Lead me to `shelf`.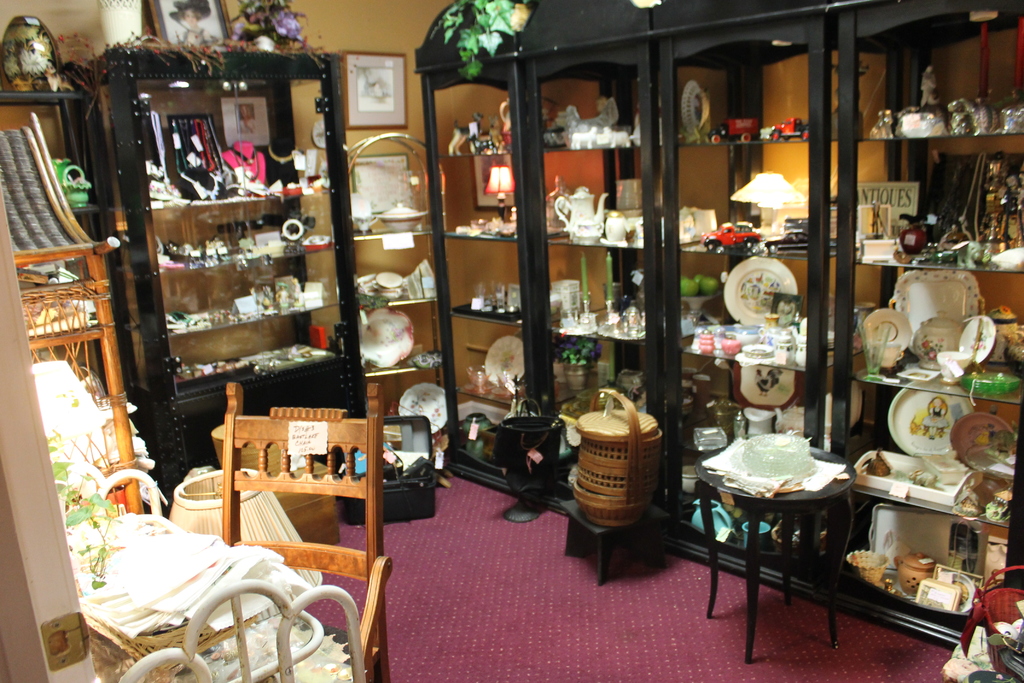
Lead to rect(143, 322, 362, 389).
